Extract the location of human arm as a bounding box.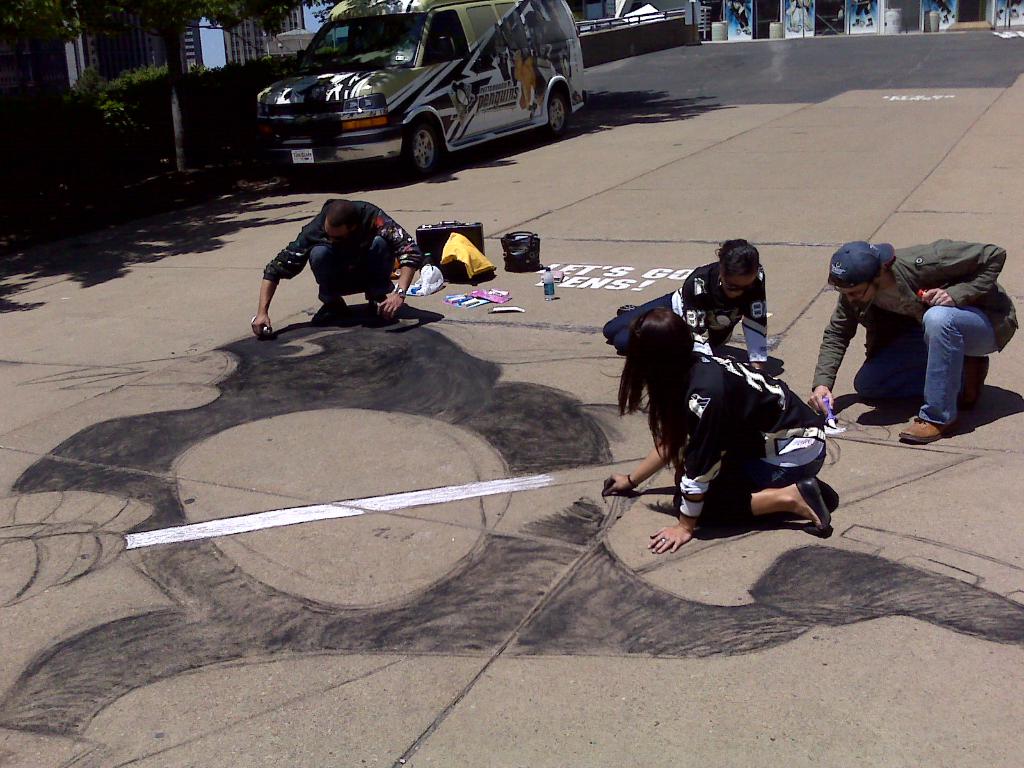
(left=804, top=295, right=858, bottom=426).
